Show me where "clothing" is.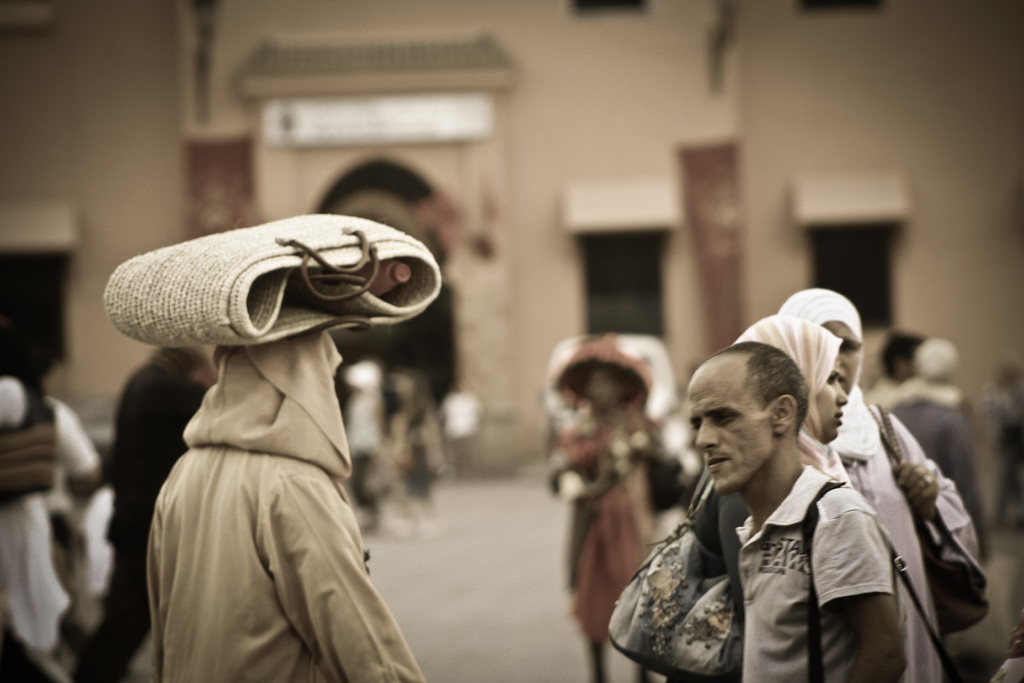
"clothing" is at 881, 337, 997, 567.
